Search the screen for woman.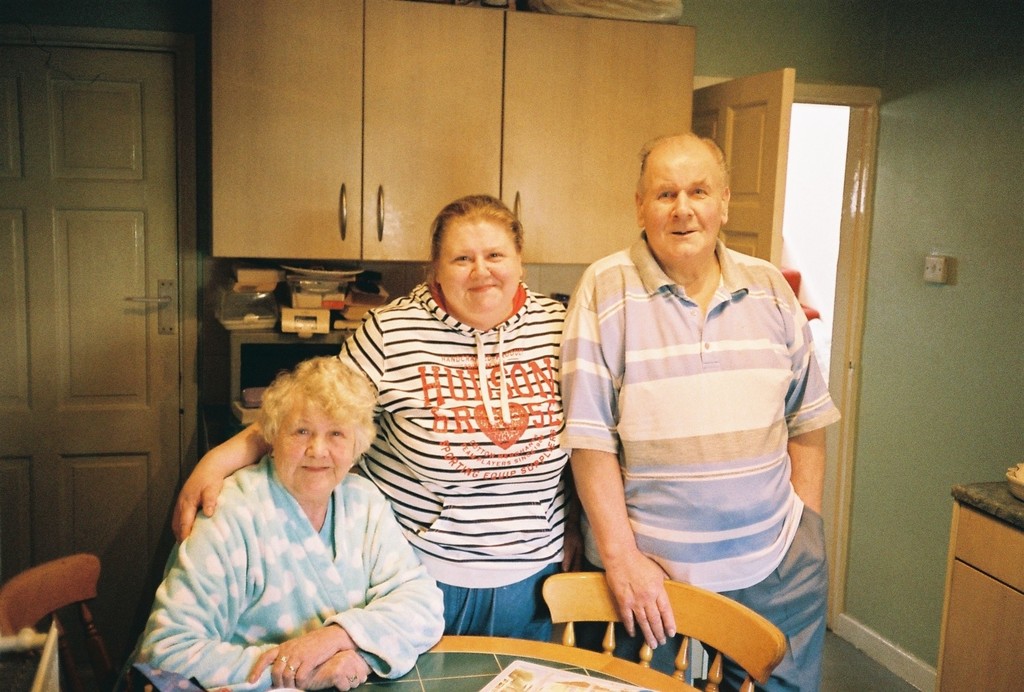
Found at [173,193,572,646].
